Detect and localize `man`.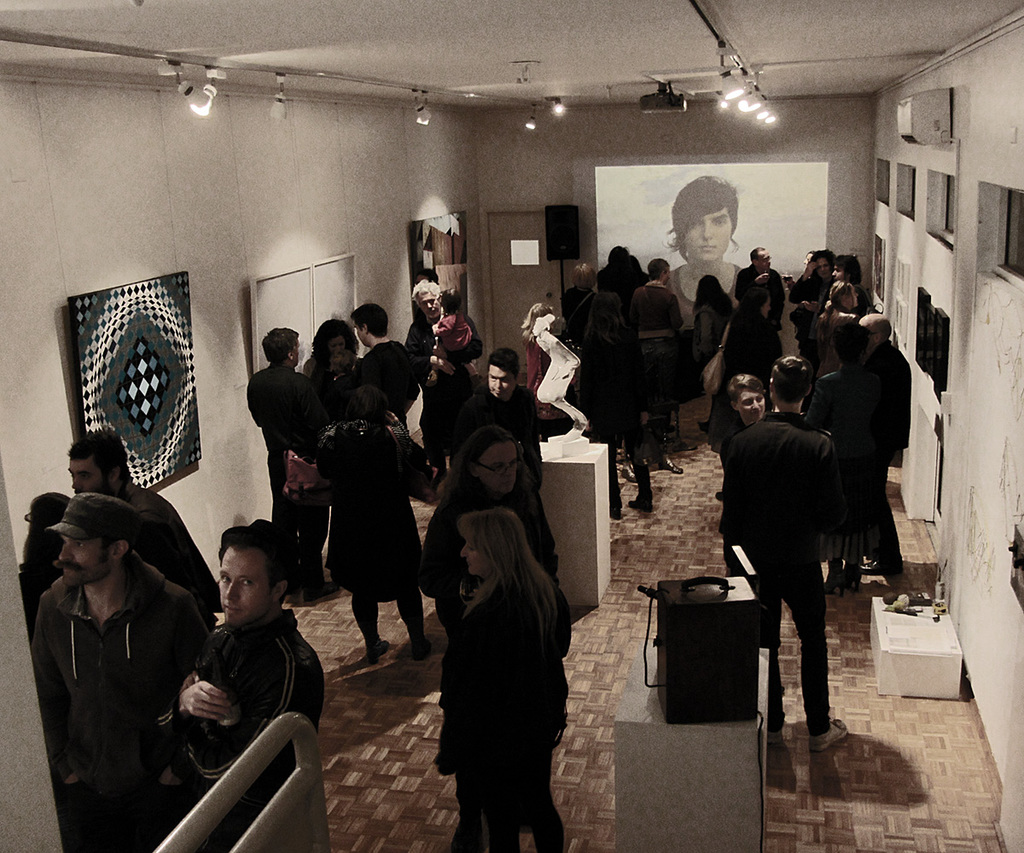
Localized at x1=724, y1=354, x2=850, y2=757.
